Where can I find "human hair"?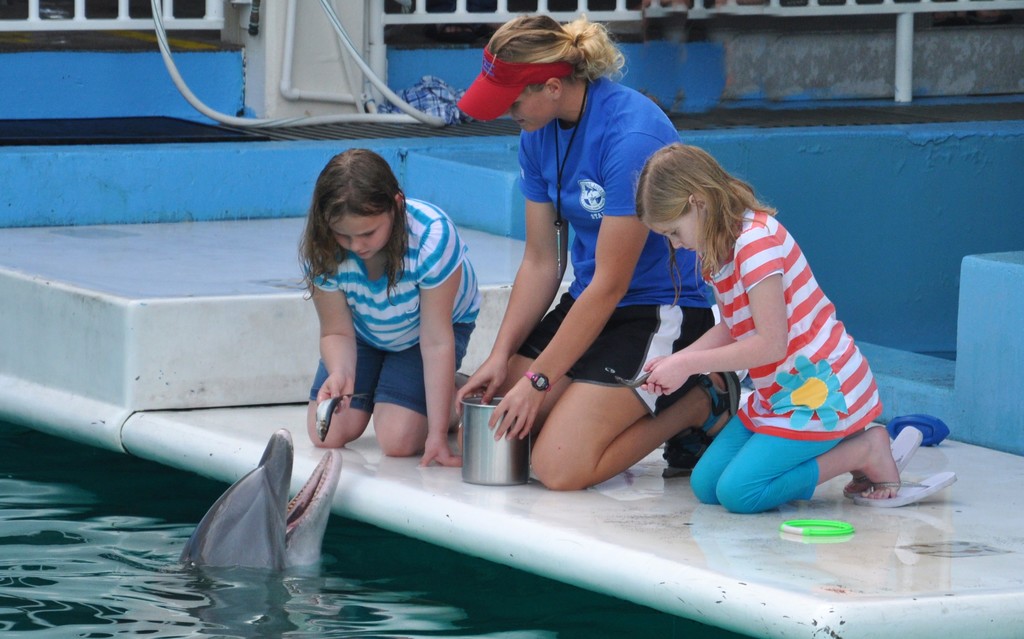
You can find it at (x1=634, y1=143, x2=779, y2=309).
